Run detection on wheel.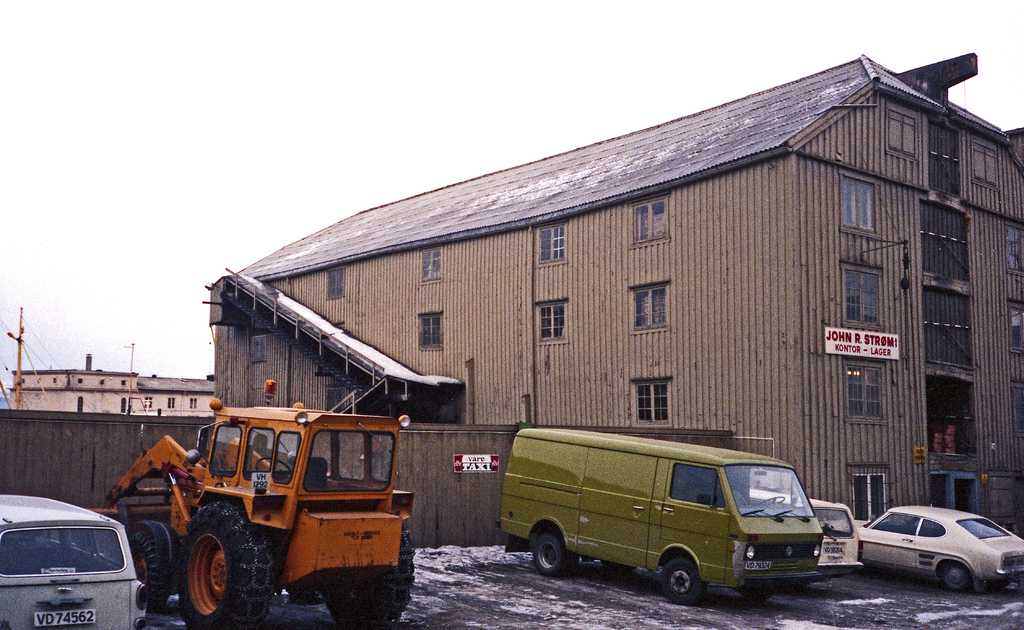
Result: box(131, 524, 163, 608).
